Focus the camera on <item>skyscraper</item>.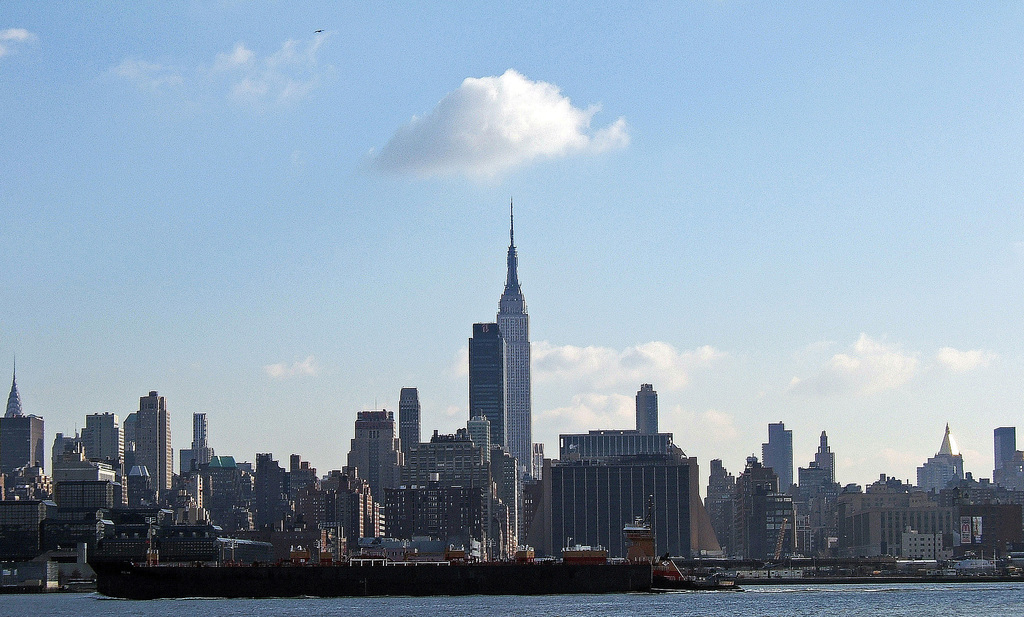
Focus region: <bbox>989, 421, 1020, 476</bbox>.
